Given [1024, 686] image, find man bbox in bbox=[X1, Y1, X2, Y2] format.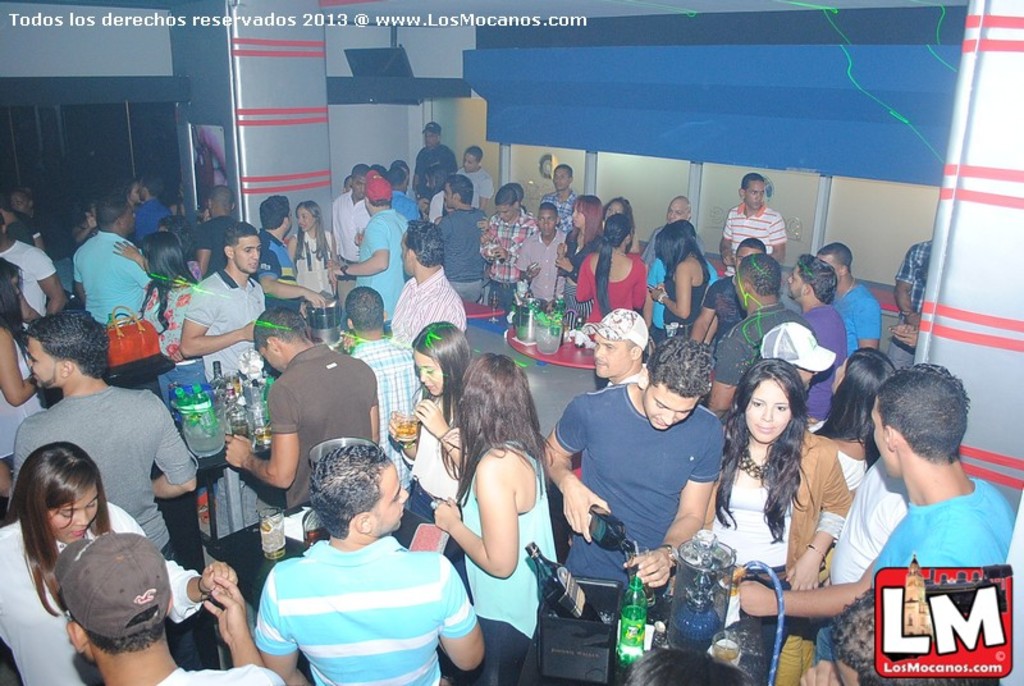
bbox=[136, 175, 173, 247].
